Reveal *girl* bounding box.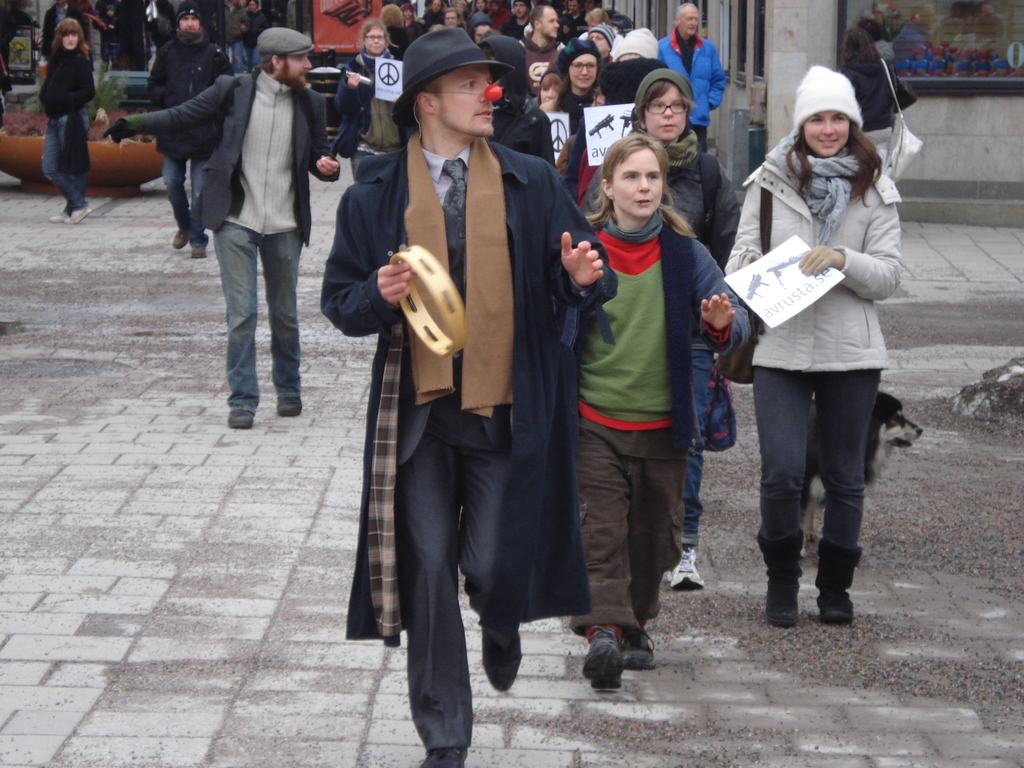
Revealed: detection(551, 36, 607, 130).
